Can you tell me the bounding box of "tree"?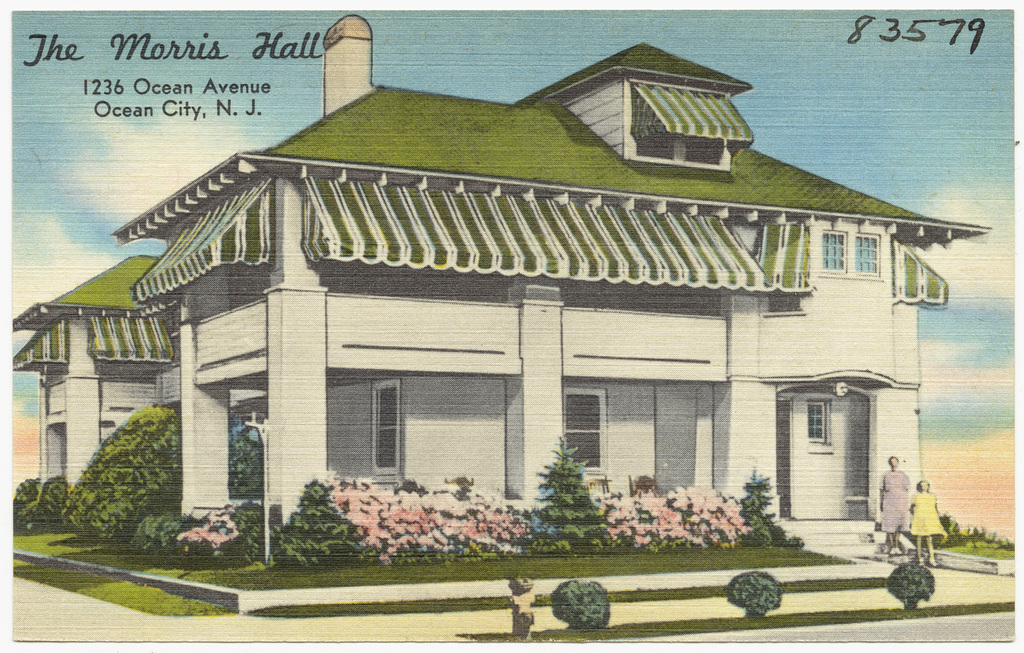
(x1=740, y1=459, x2=797, y2=547).
